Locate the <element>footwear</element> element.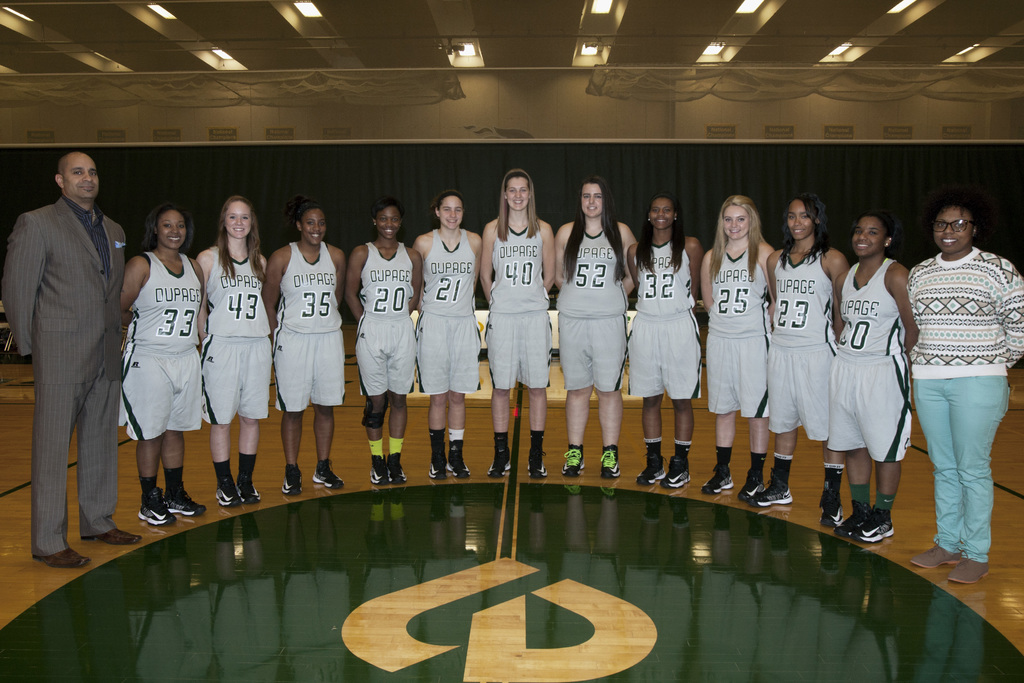
Element bbox: (left=372, top=449, right=406, bottom=483).
